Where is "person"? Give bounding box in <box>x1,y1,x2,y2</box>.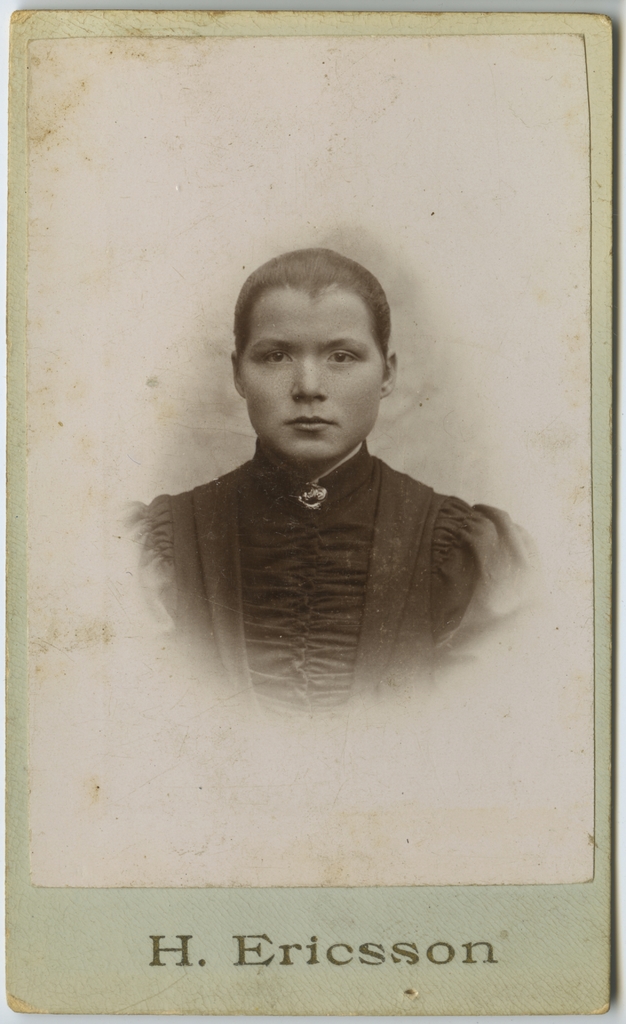
<box>122,248,543,715</box>.
